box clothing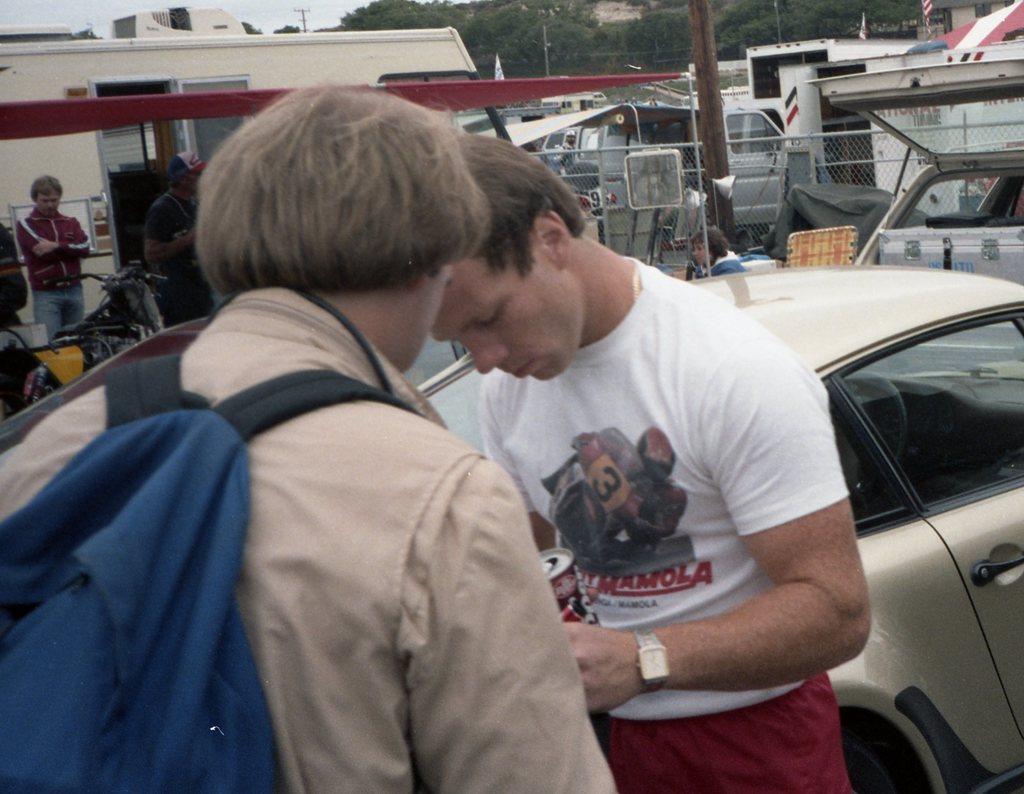
detection(8, 203, 95, 338)
